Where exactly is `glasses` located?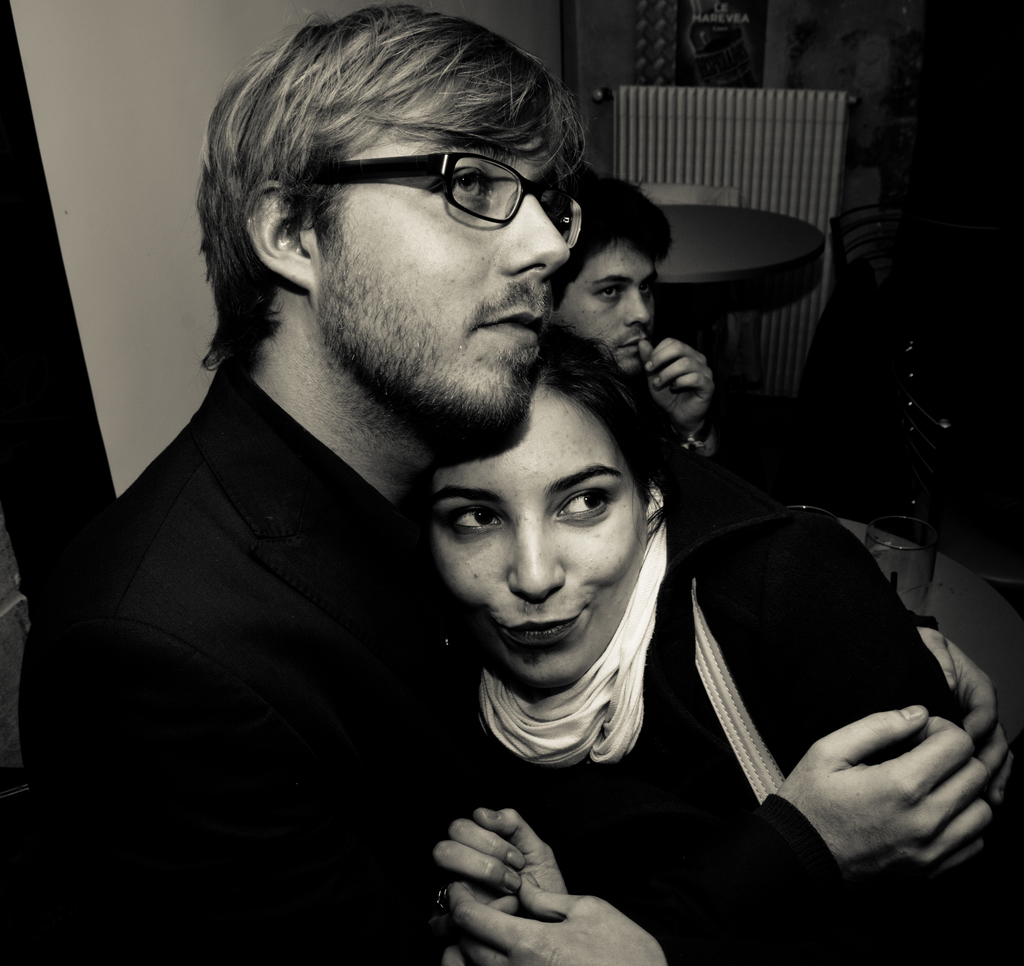
Its bounding box is (left=286, top=140, right=593, bottom=244).
